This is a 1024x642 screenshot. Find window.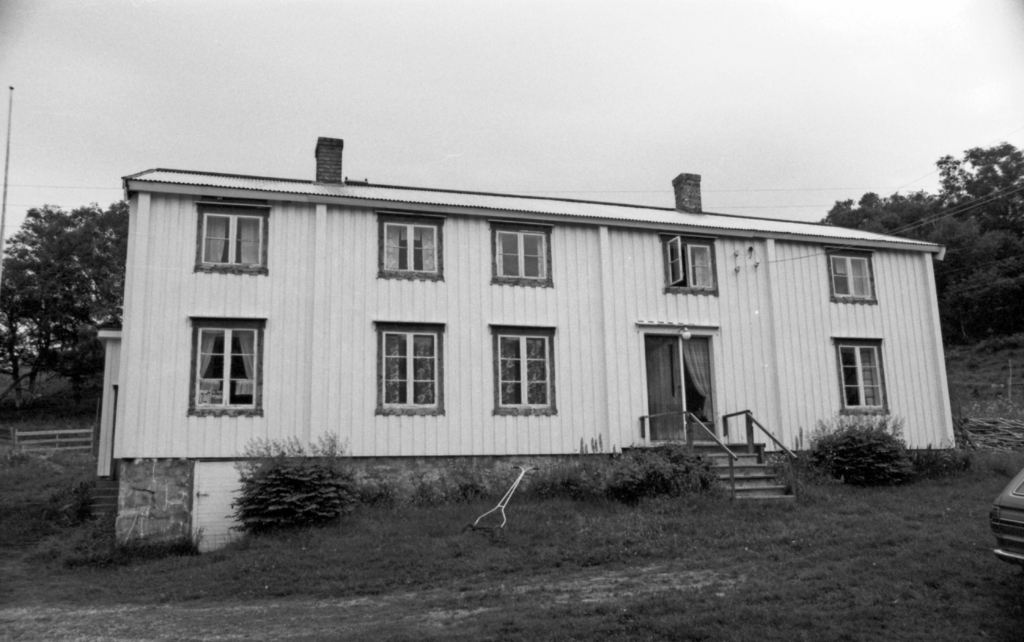
Bounding box: bbox=[661, 235, 715, 294].
